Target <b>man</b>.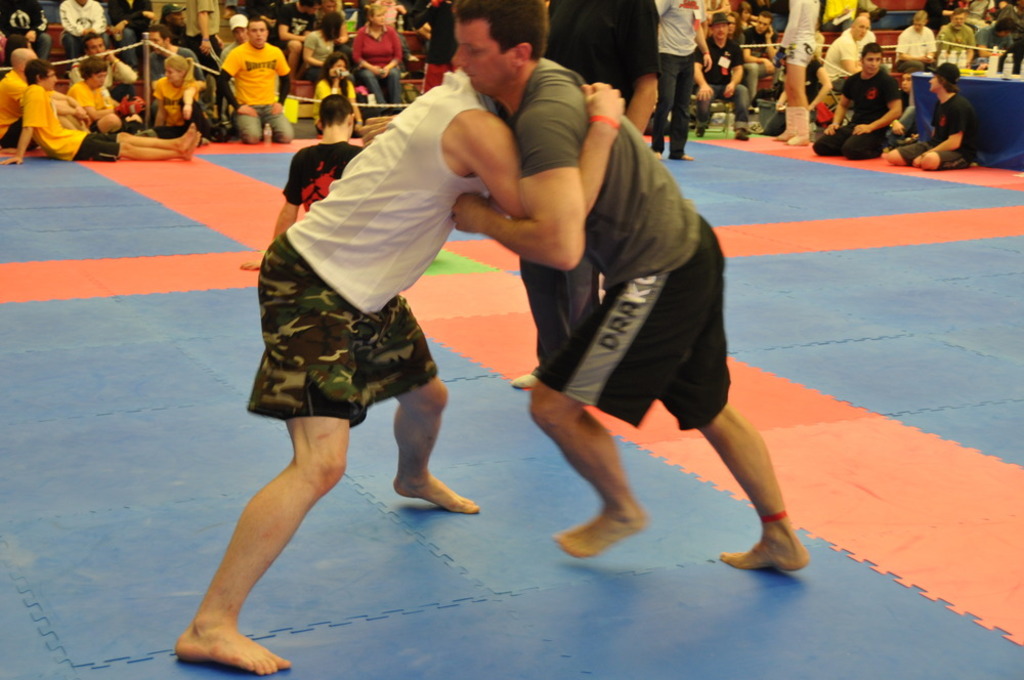
Target region: (x1=274, y1=0, x2=322, y2=49).
